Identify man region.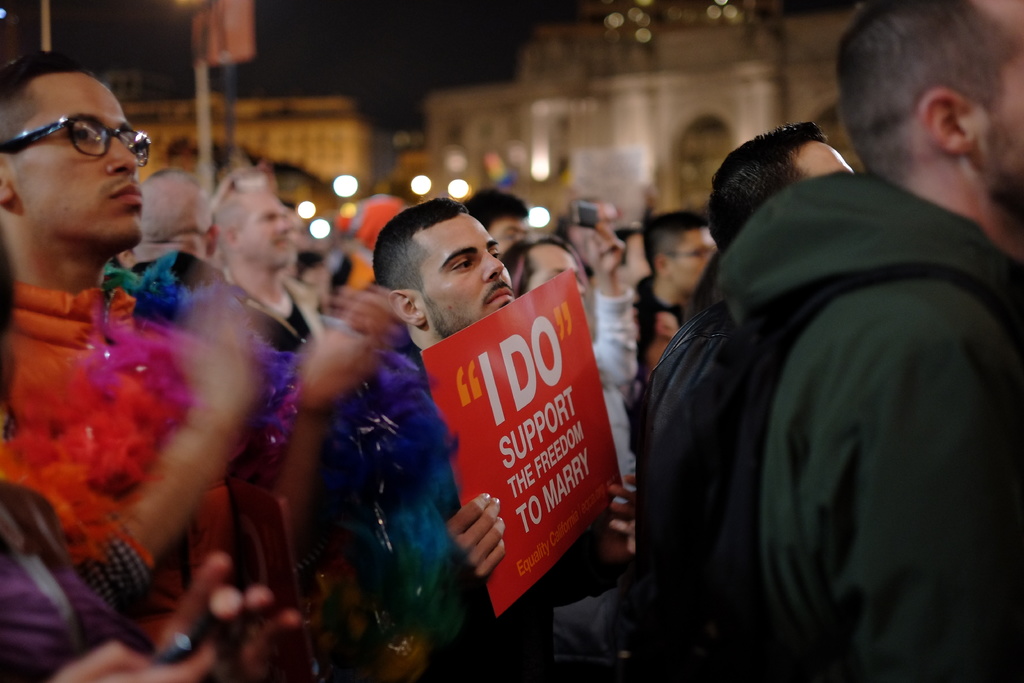
Region: <region>632, 210, 719, 445</region>.
